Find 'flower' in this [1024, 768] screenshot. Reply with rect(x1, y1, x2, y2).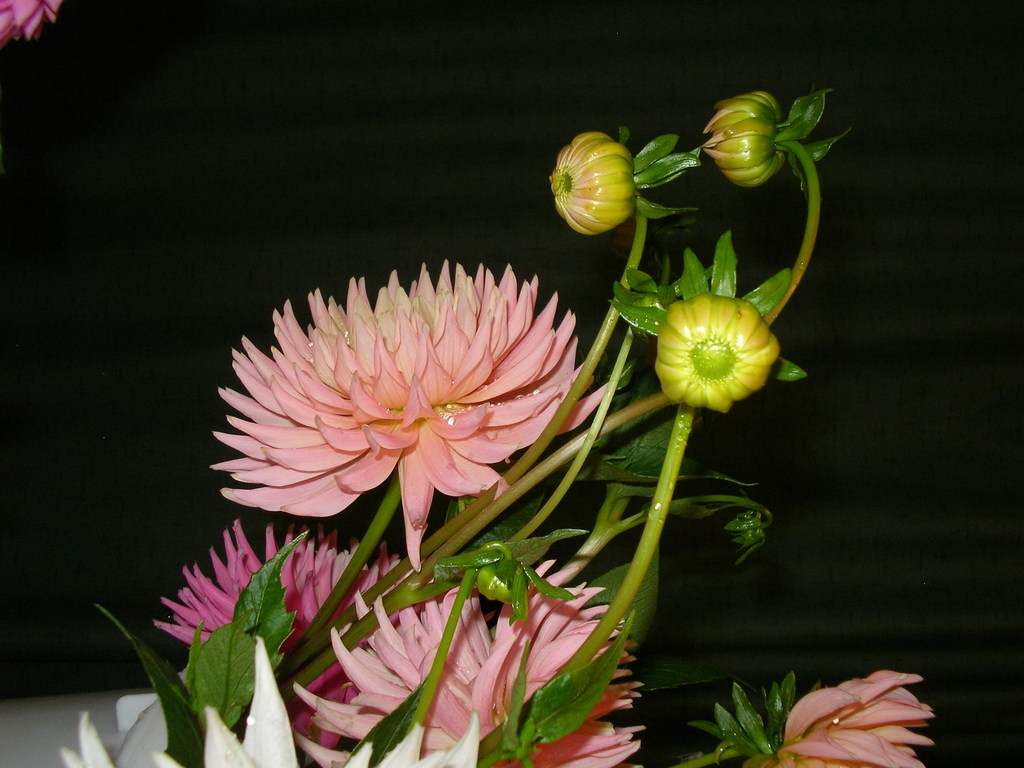
rect(698, 87, 784, 186).
